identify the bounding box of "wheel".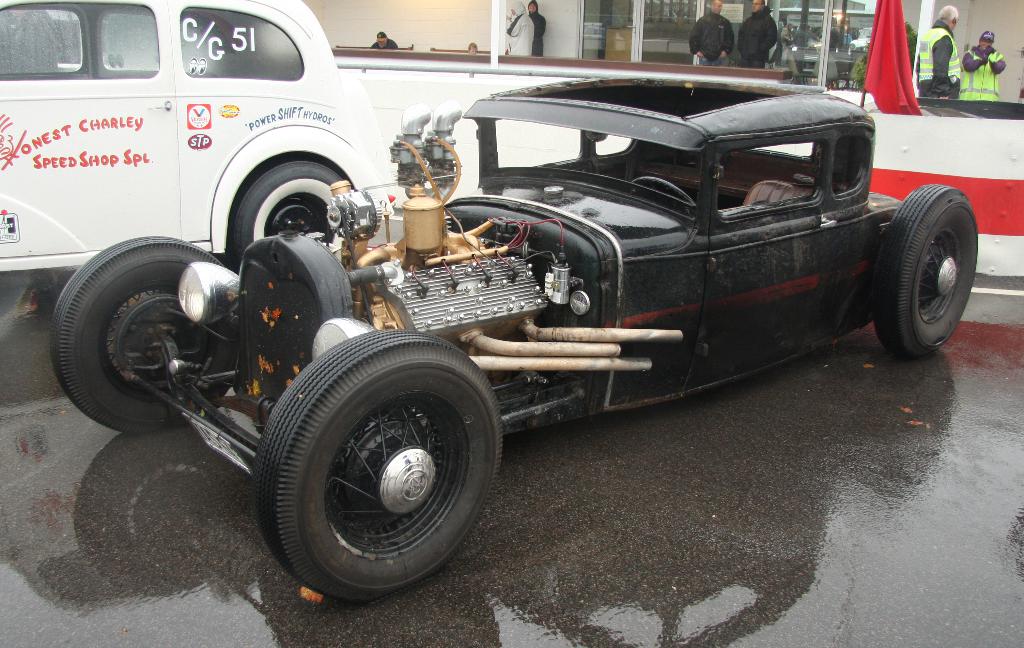
(632, 177, 697, 205).
